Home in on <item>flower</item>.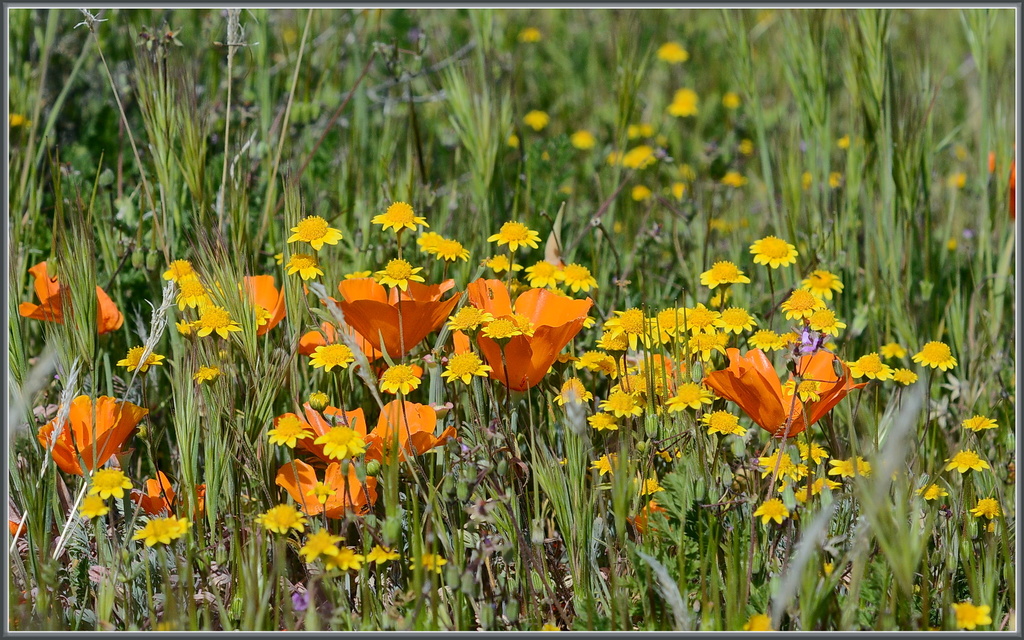
Homed in at [left=911, top=340, right=959, bottom=375].
